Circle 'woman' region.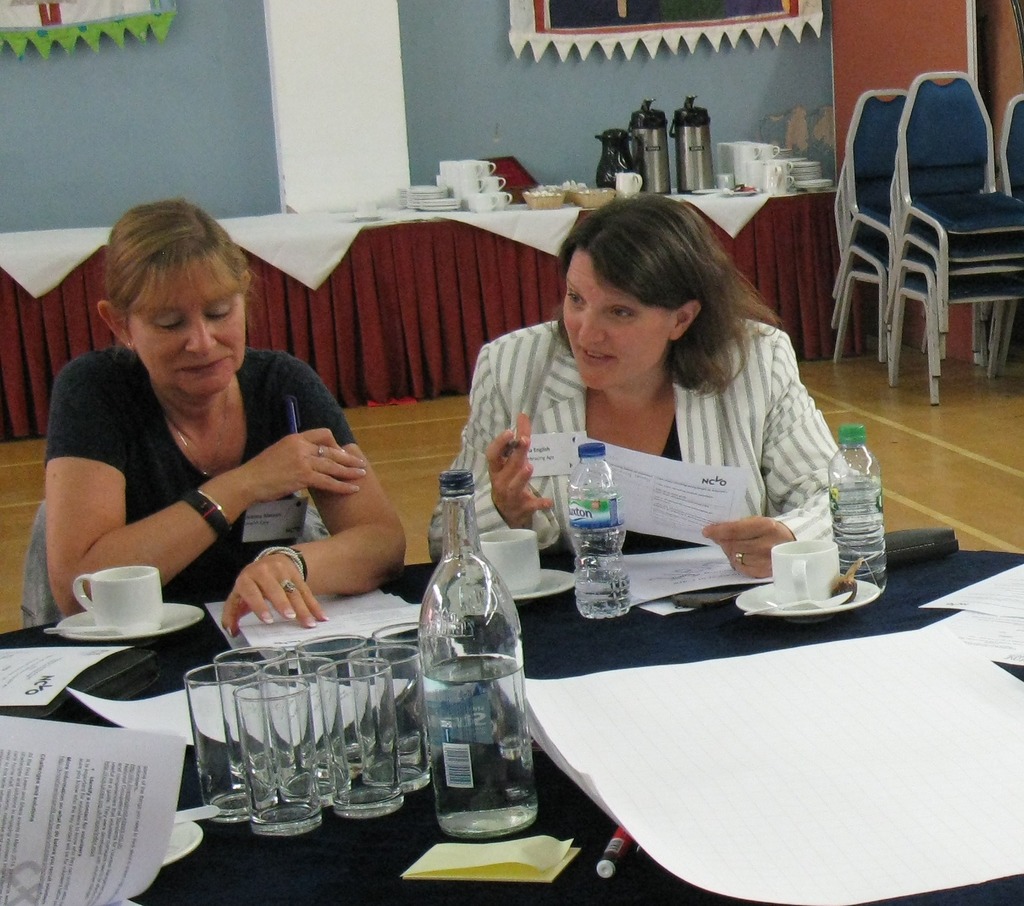
Region: pyautogui.locateOnScreen(436, 198, 868, 625).
